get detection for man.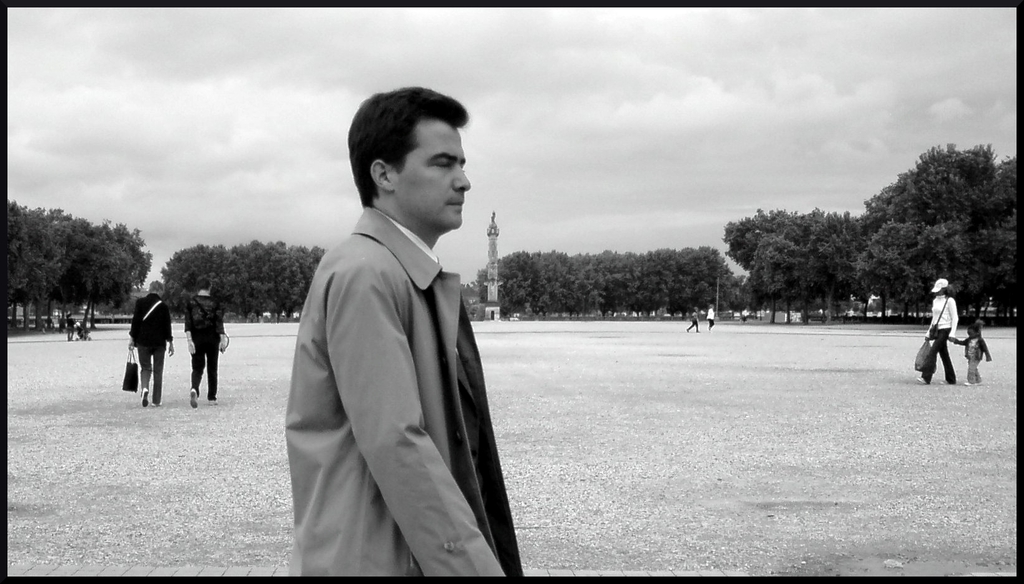
Detection: bbox=(273, 83, 524, 583).
